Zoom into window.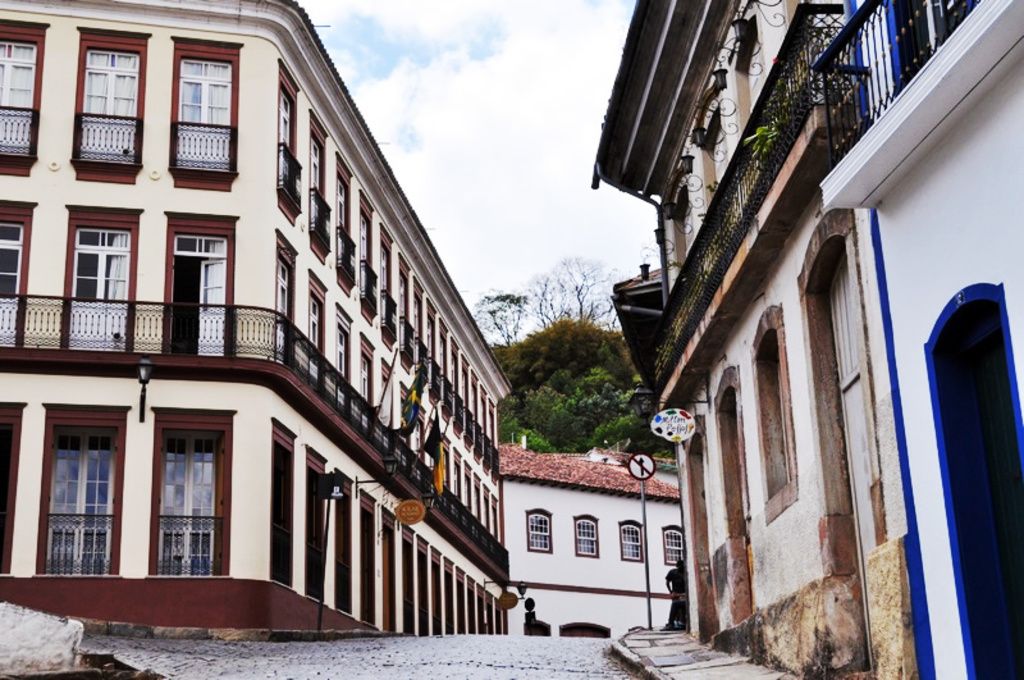
Zoom target: {"x1": 404, "y1": 295, "x2": 419, "y2": 370}.
